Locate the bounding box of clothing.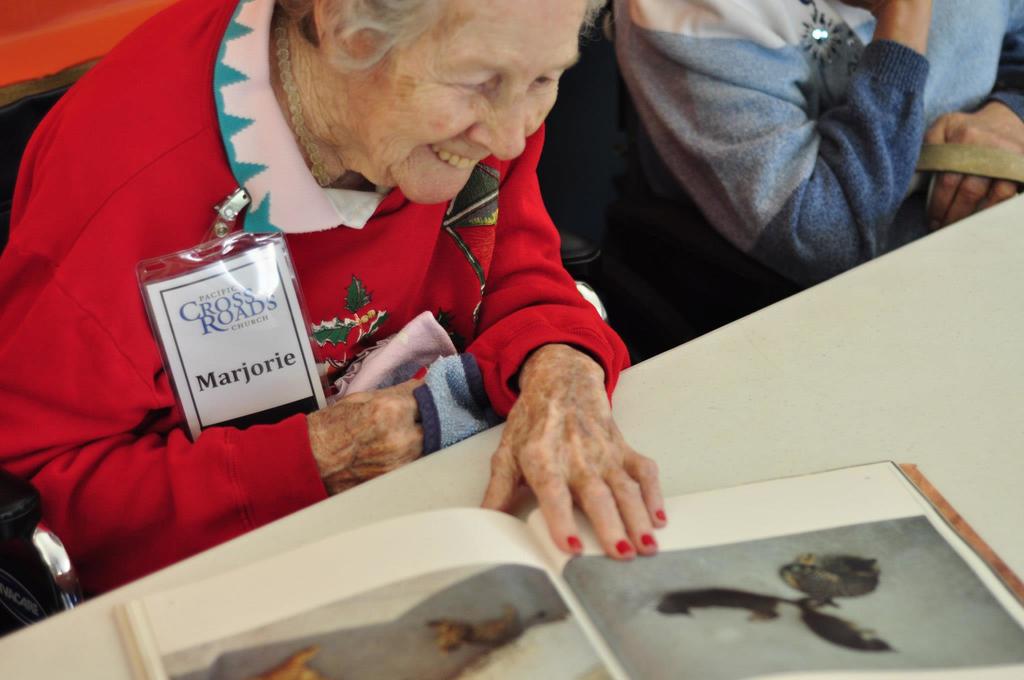
Bounding box: (602, 0, 1023, 302).
